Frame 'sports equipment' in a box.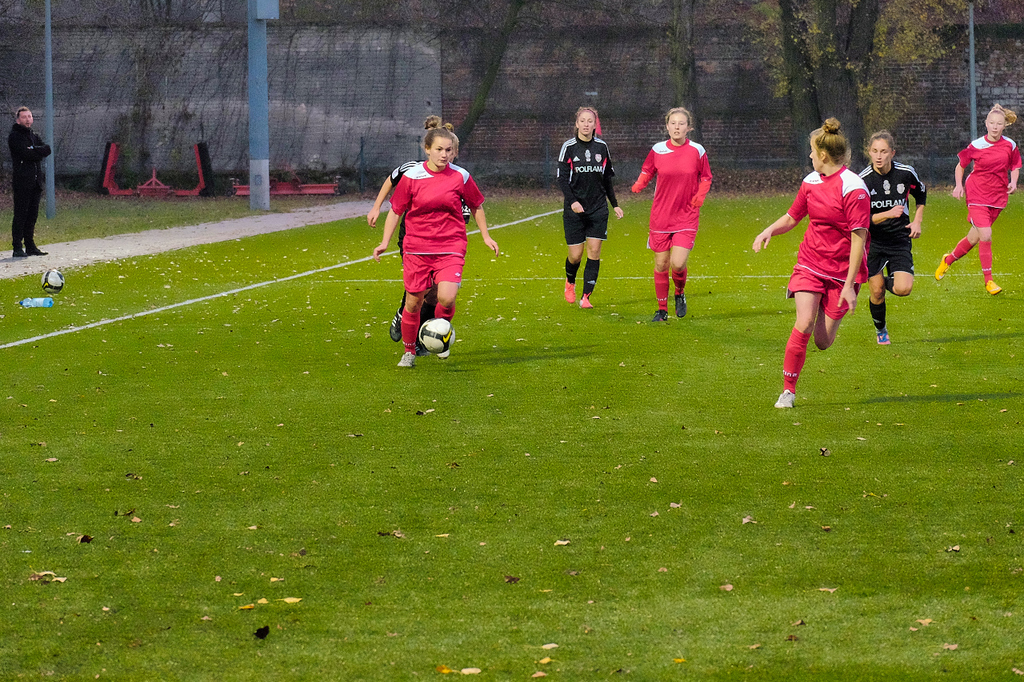
<box>417,317,454,352</box>.
